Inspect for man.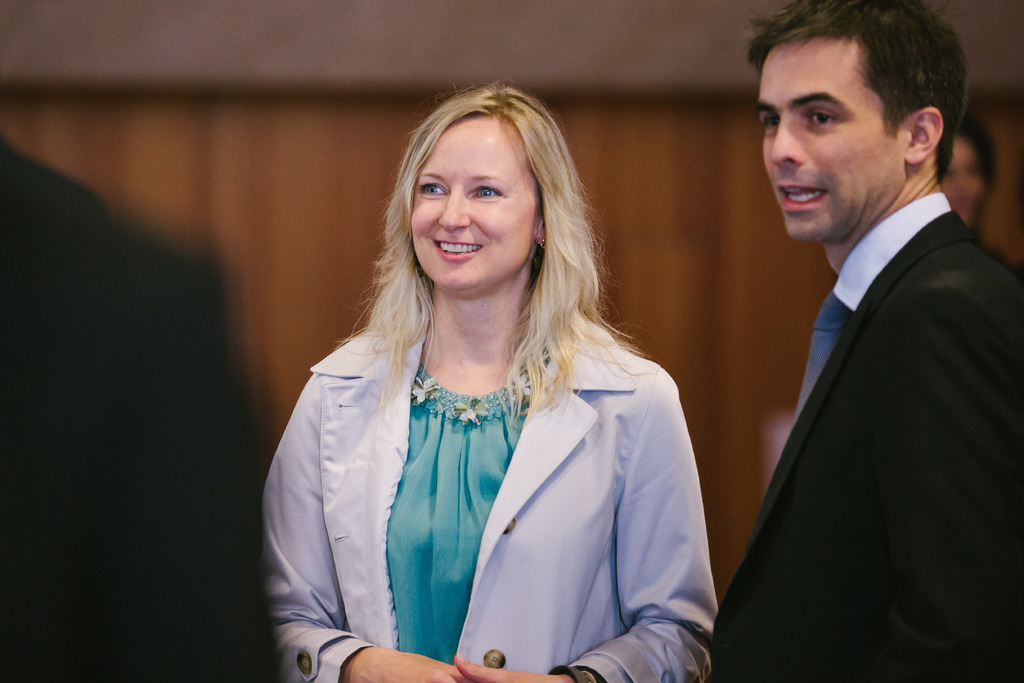
Inspection: box=[0, 133, 282, 682].
